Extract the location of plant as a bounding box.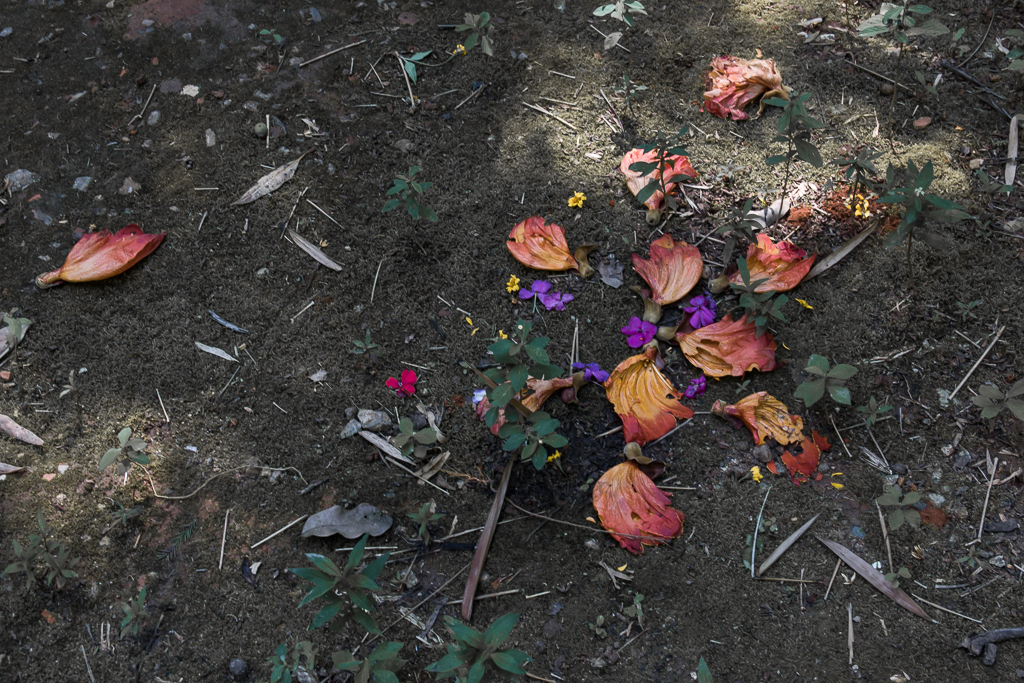
<box>402,495,472,554</box>.
